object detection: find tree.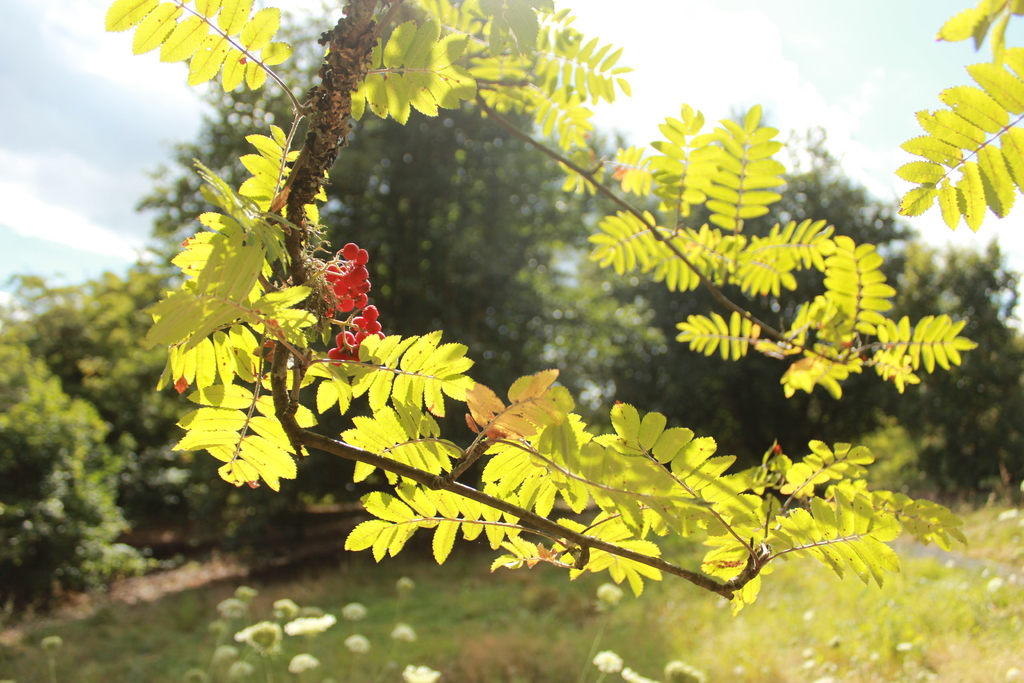
Rect(656, 106, 973, 605).
